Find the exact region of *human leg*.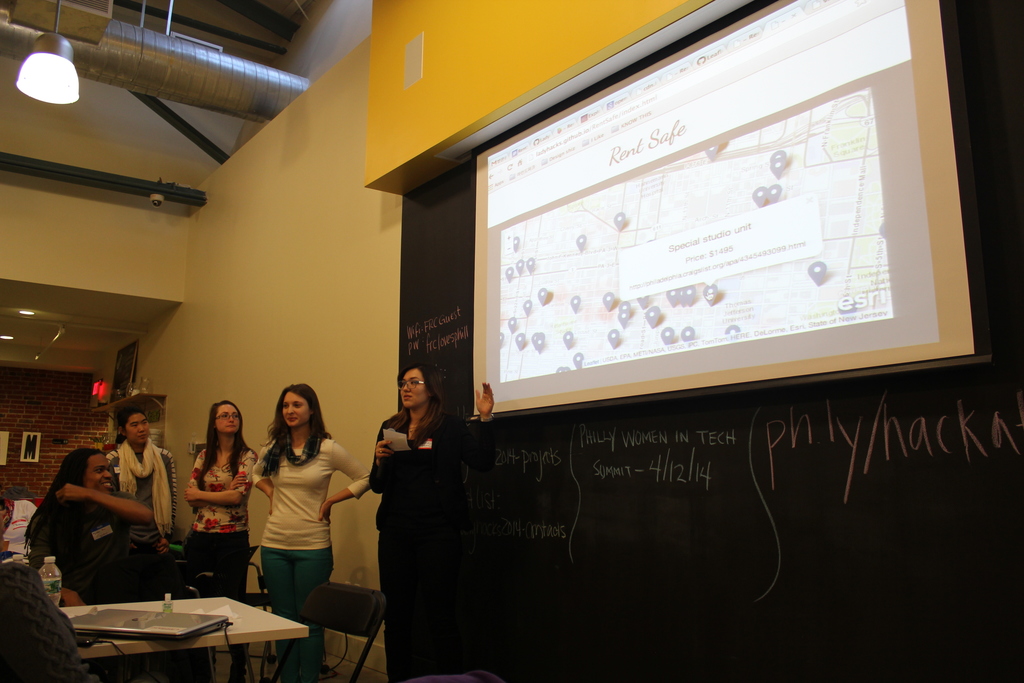
Exact region: bbox=(218, 523, 246, 605).
